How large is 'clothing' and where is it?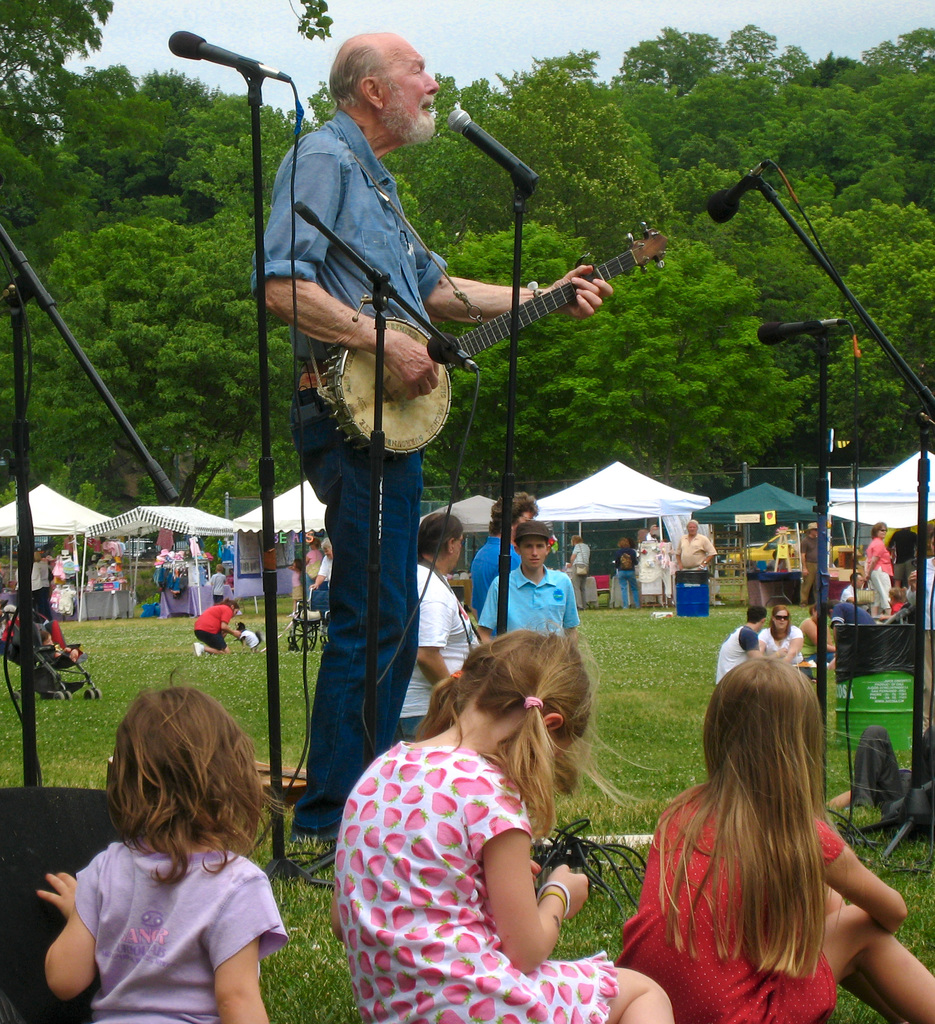
Bounding box: 861,538,903,616.
